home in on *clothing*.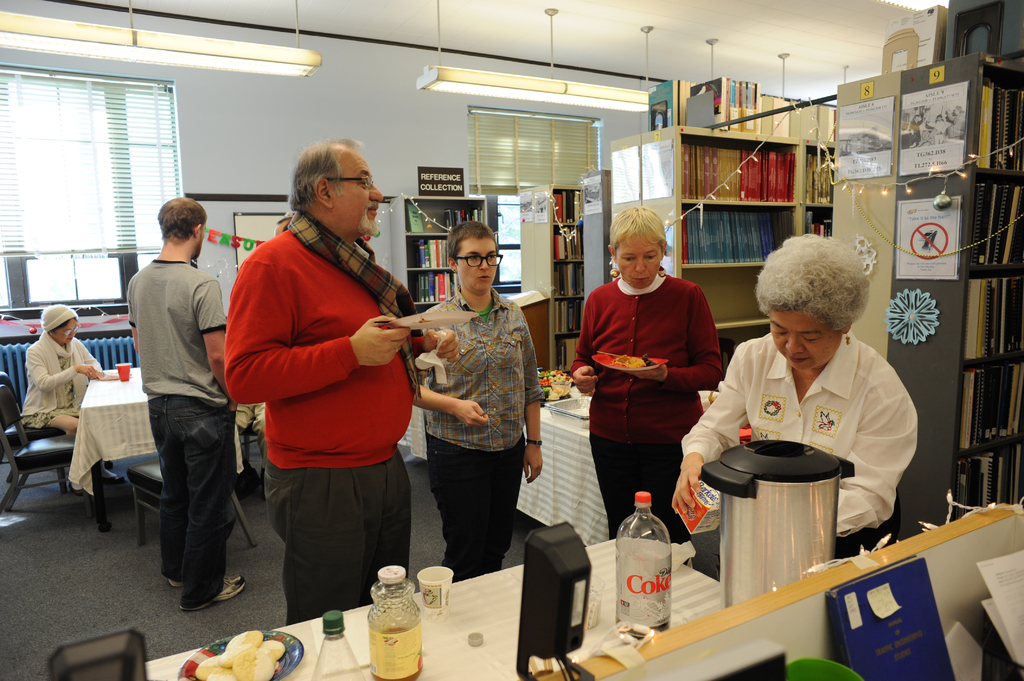
Homed in at <region>672, 329, 924, 562</region>.
